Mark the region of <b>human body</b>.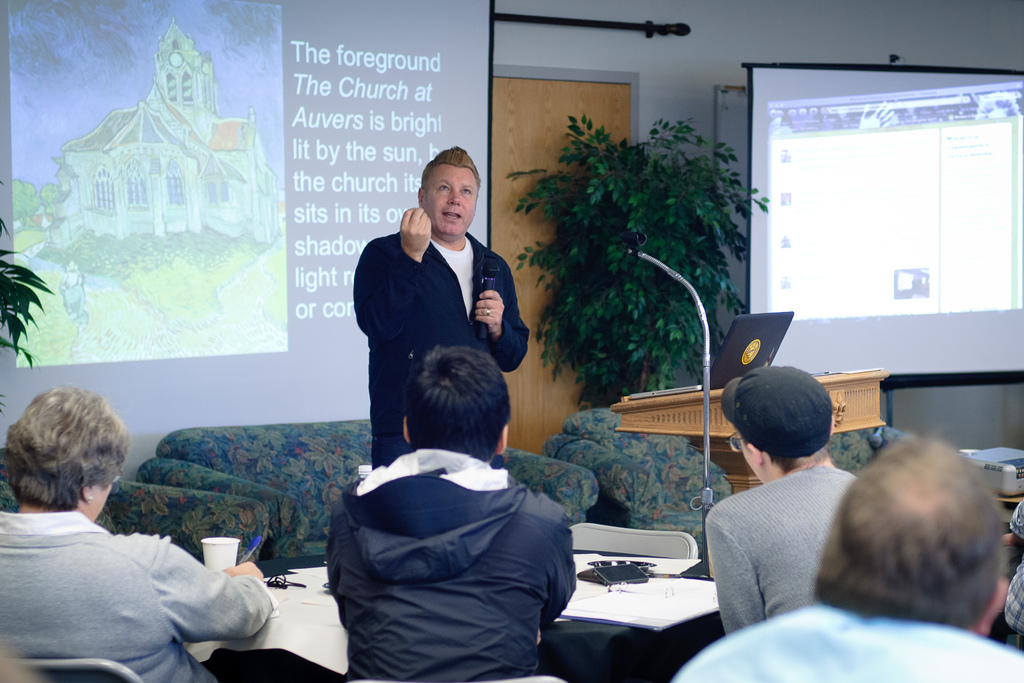
Region: (703,461,865,634).
